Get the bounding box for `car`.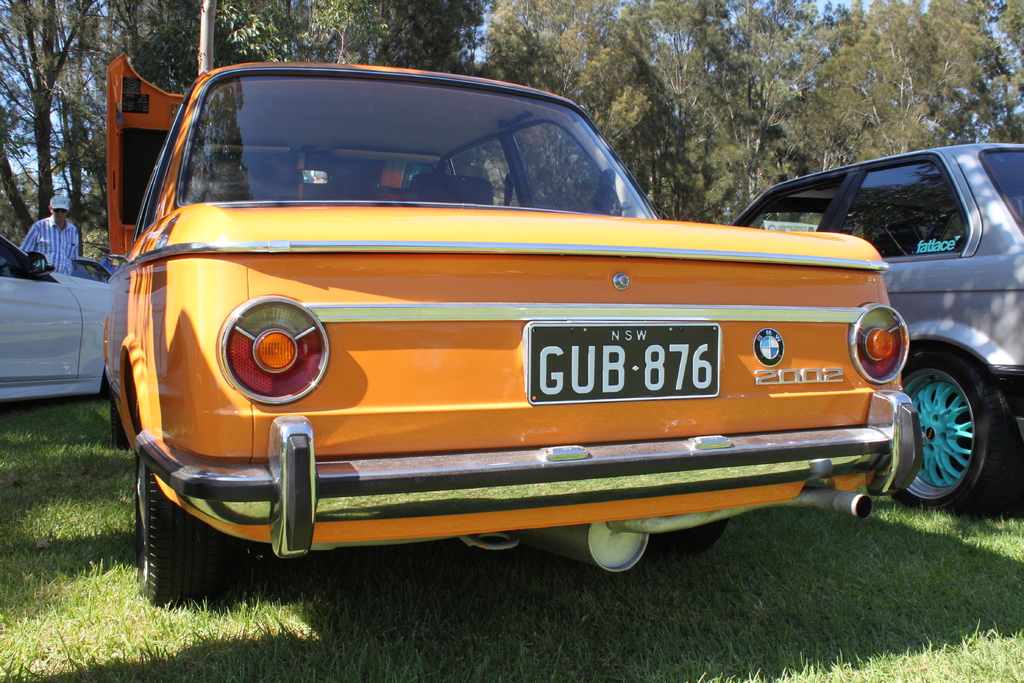
<bbox>0, 234, 106, 403</bbox>.
